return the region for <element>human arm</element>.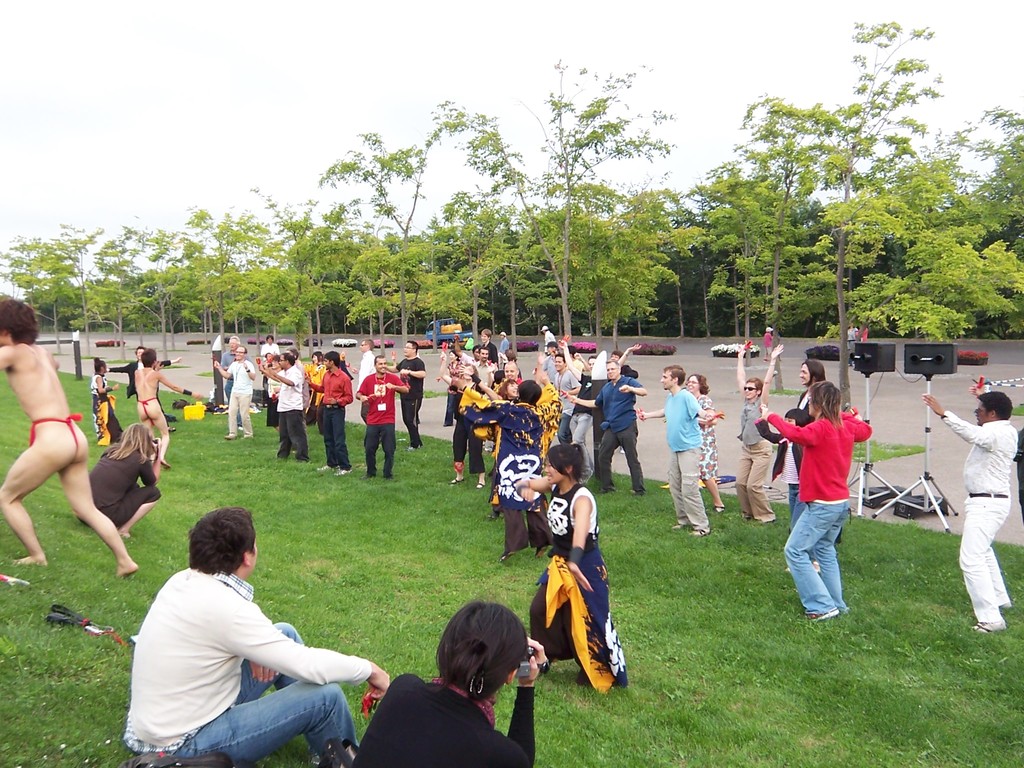
rect(753, 413, 785, 447).
